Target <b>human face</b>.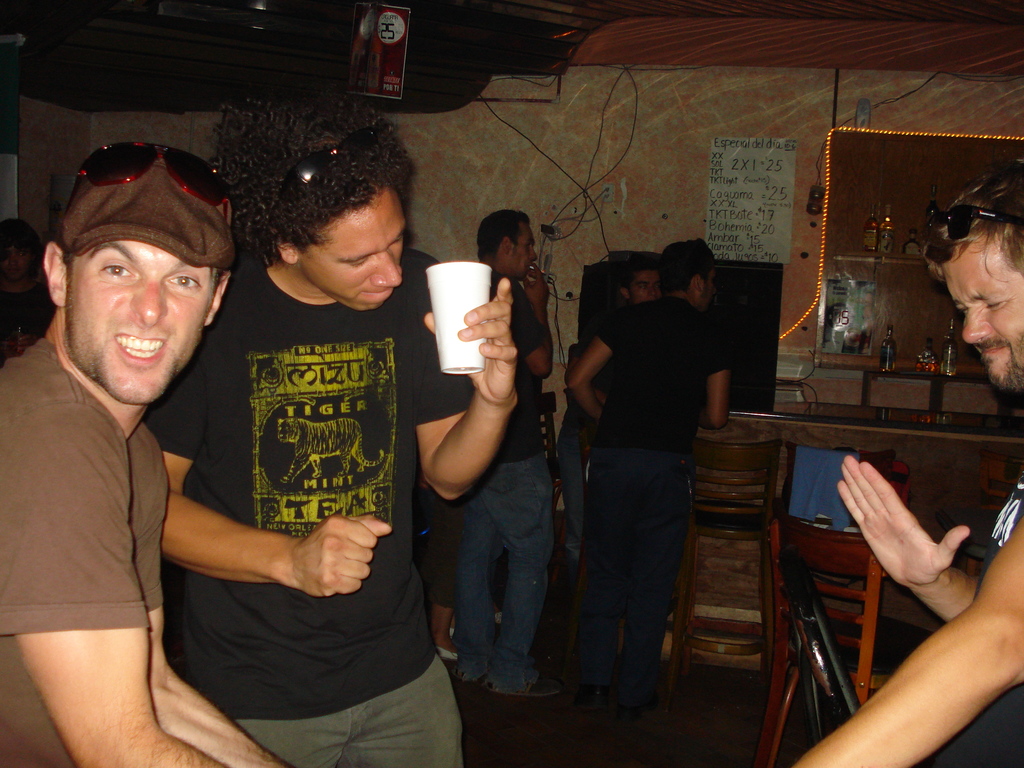
Target region: crop(517, 219, 534, 275).
